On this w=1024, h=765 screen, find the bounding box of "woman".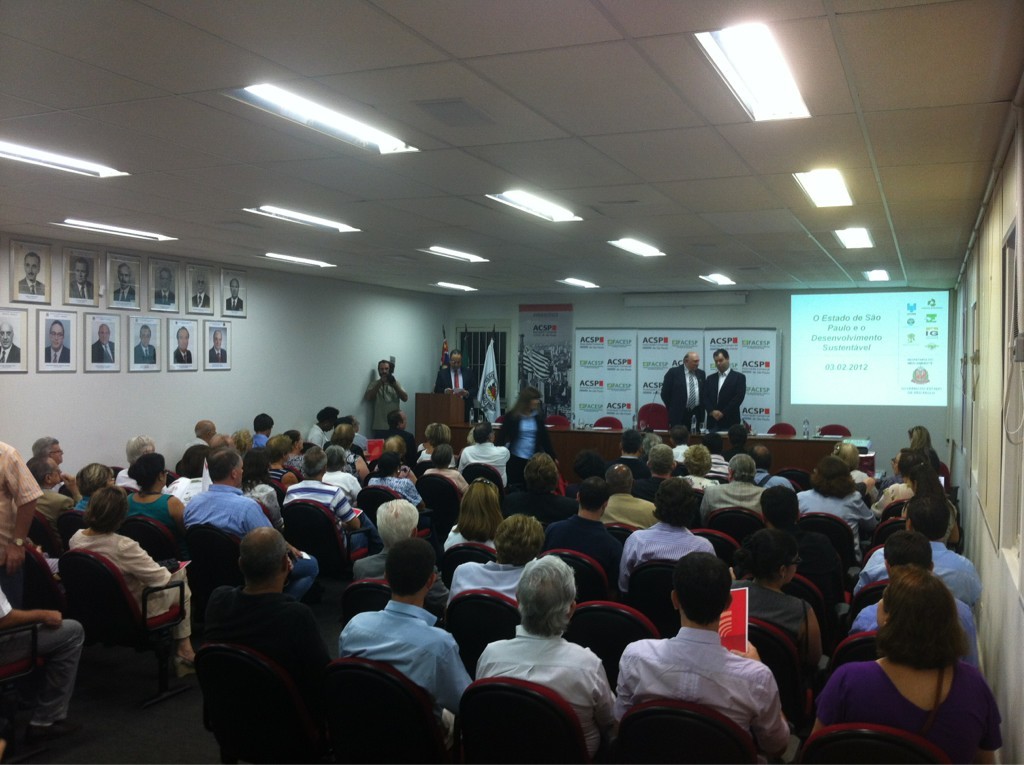
Bounding box: l=366, t=452, r=425, b=515.
